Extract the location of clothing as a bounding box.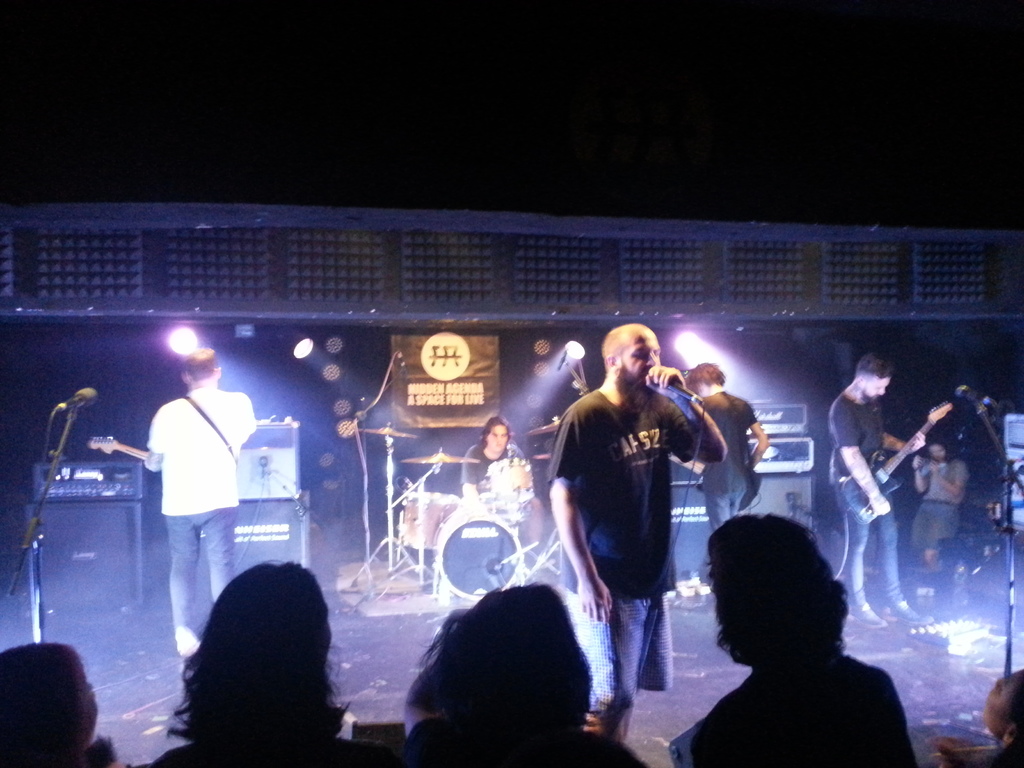
region(912, 449, 975, 550).
